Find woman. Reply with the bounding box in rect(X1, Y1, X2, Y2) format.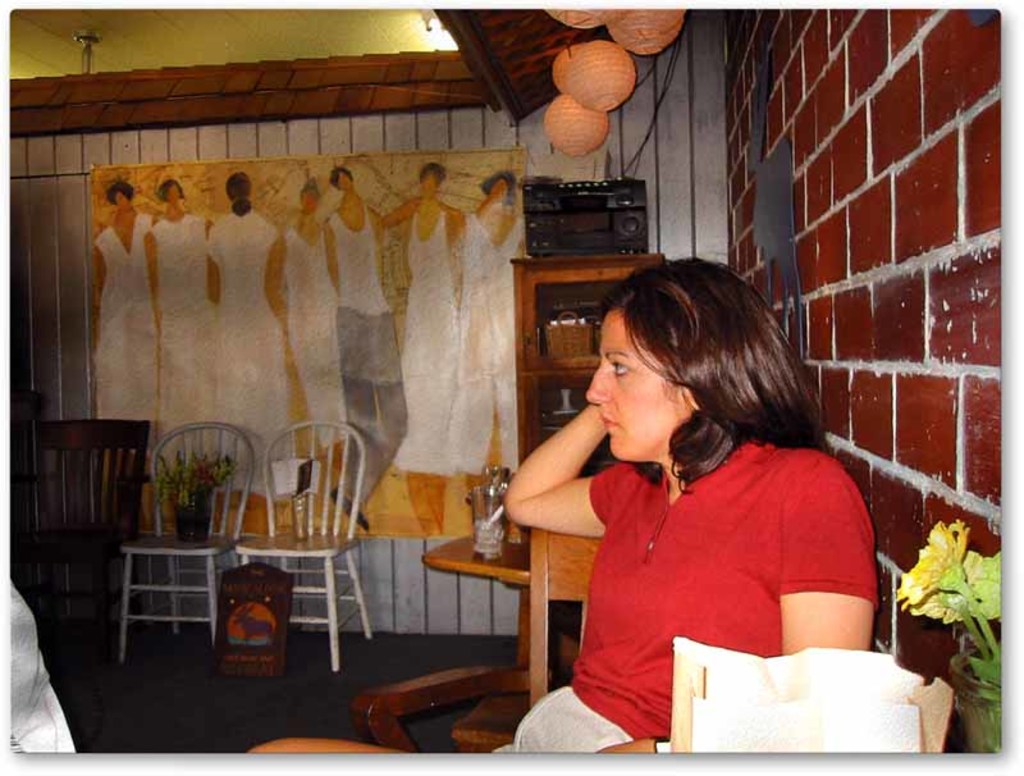
rect(566, 268, 915, 759).
